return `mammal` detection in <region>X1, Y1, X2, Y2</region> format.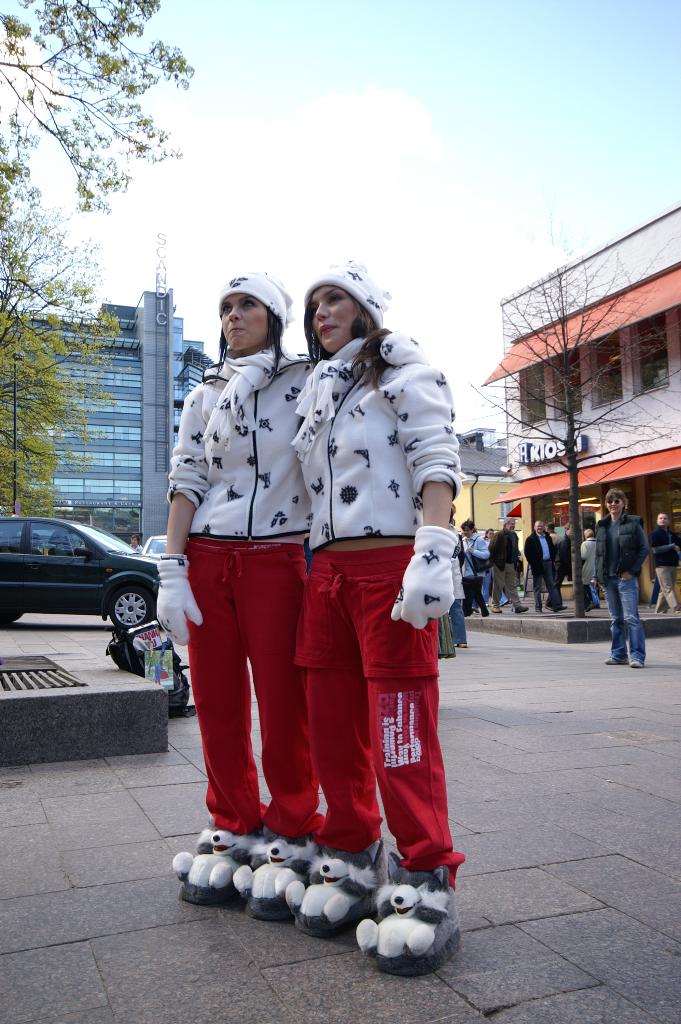
<region>552, 526, 577, 608</region>.
